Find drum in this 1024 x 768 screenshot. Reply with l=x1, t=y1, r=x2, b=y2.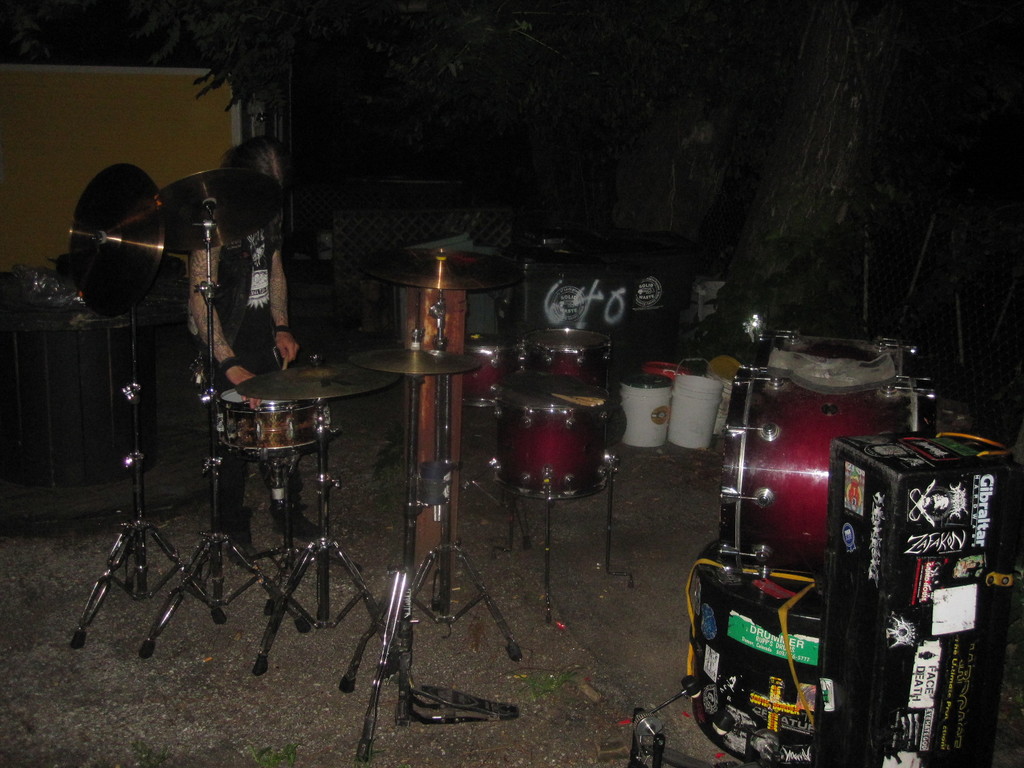
l=685, t=537, r=824, b=767.
